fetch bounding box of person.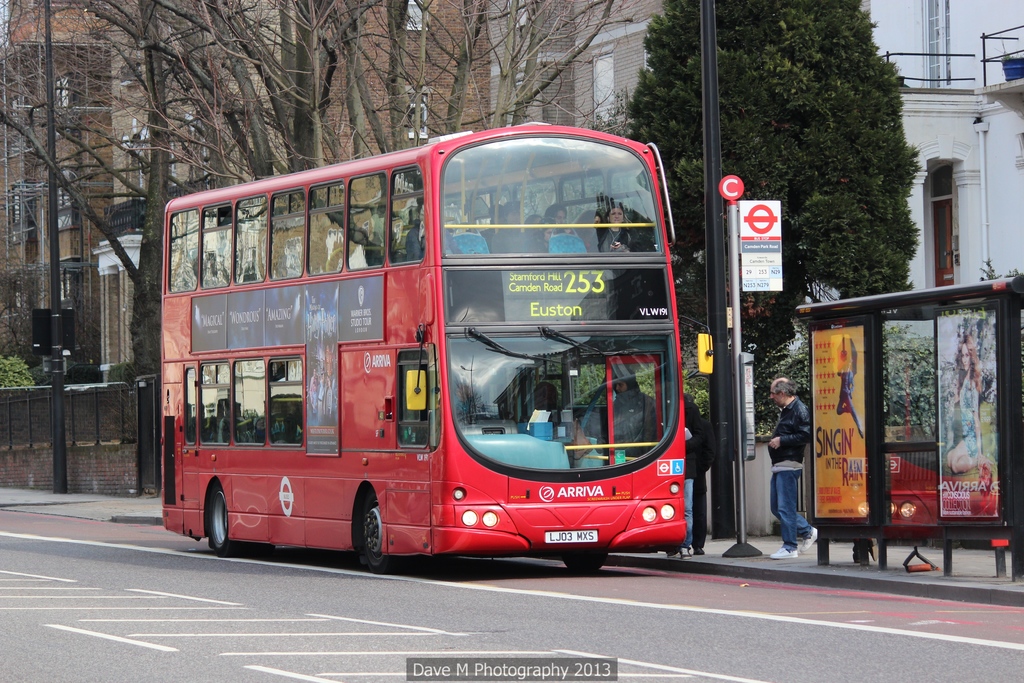
Bbox: x1=685, y1=391, x2=719, y2=556.
